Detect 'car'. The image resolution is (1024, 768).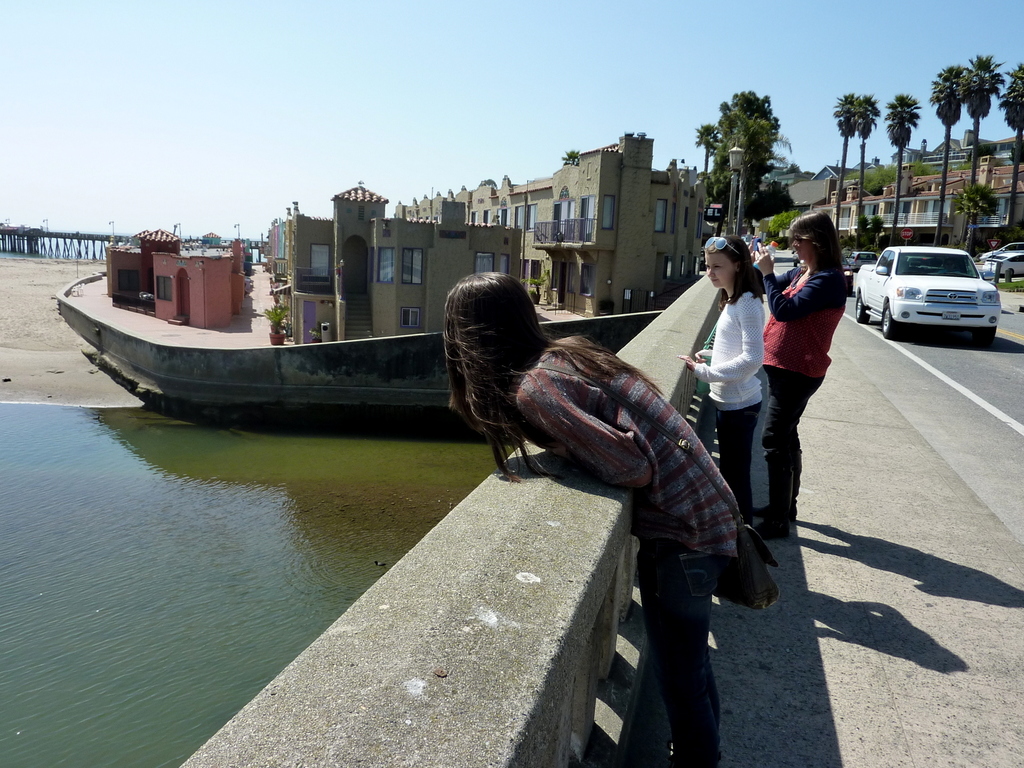
locate(854, 246, 1002, 342).
